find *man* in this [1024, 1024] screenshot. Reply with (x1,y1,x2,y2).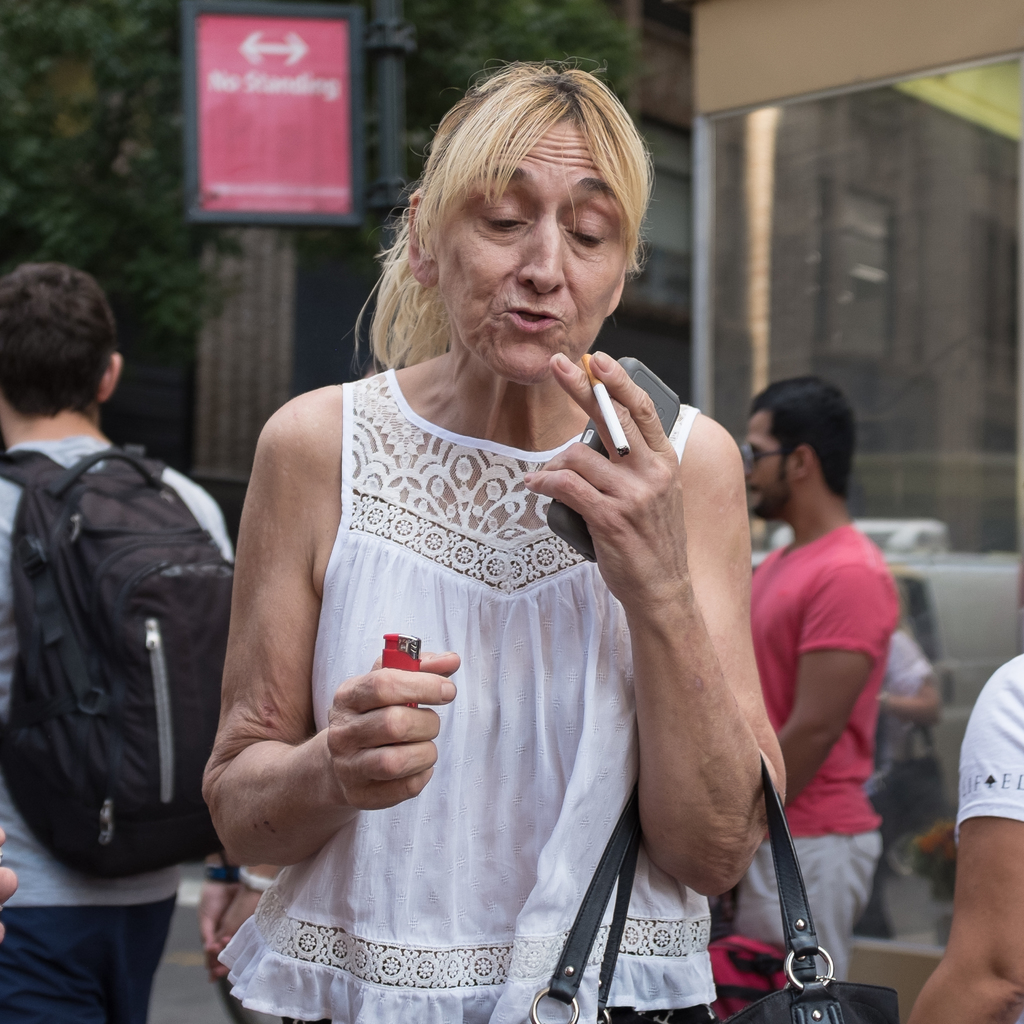
(732,374,901,980).
